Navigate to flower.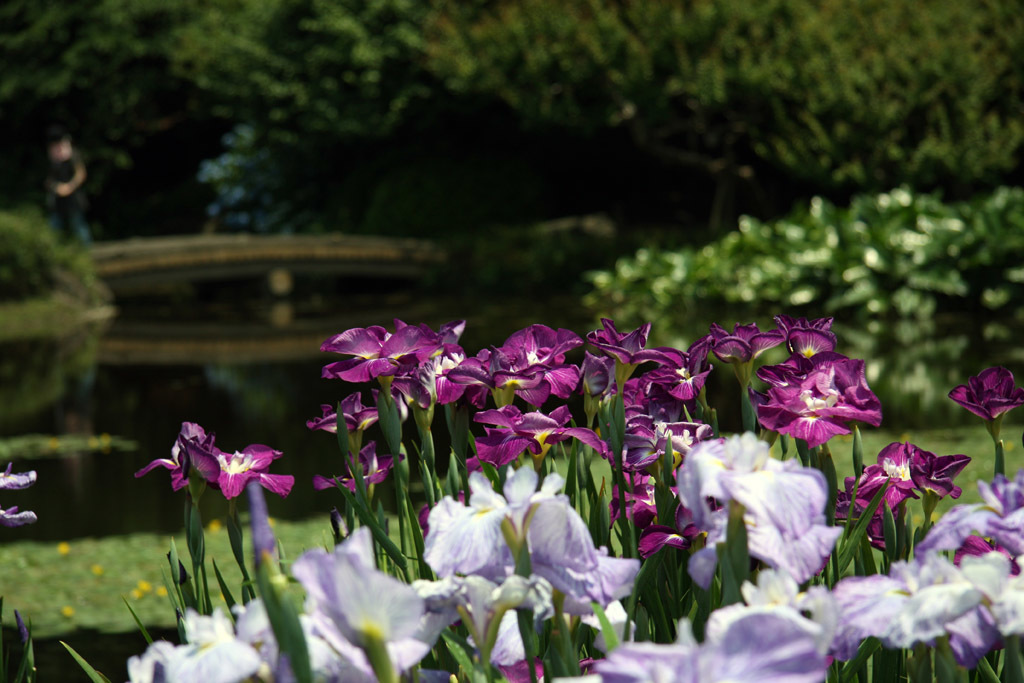
Navigation target: 316:314:434:389.
